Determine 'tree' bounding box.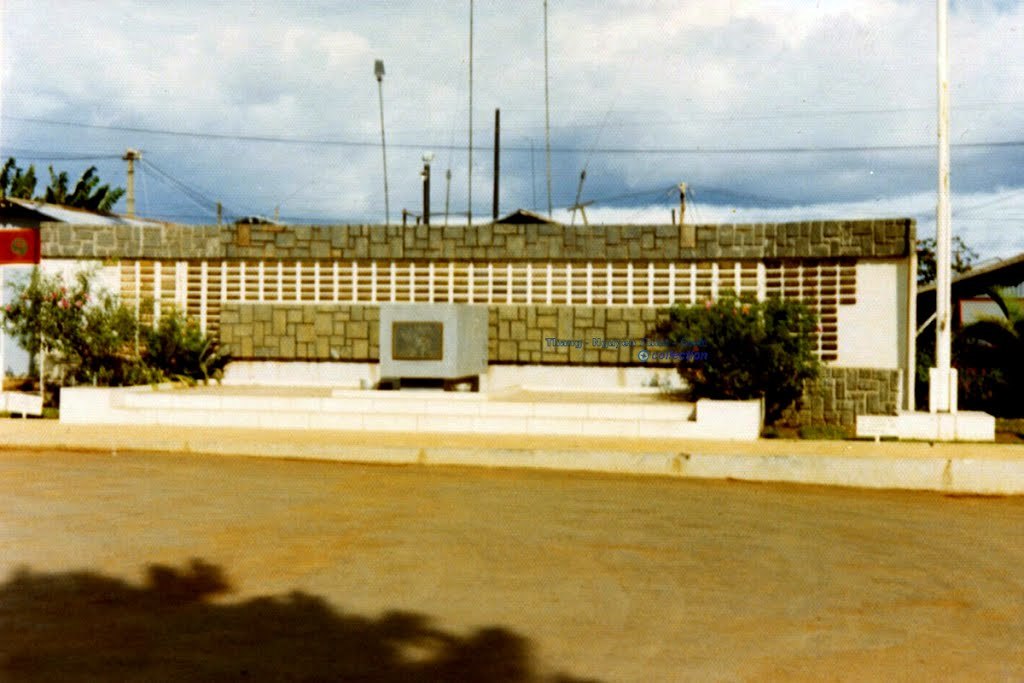
Determined: region(910, 231, 969, 286).
